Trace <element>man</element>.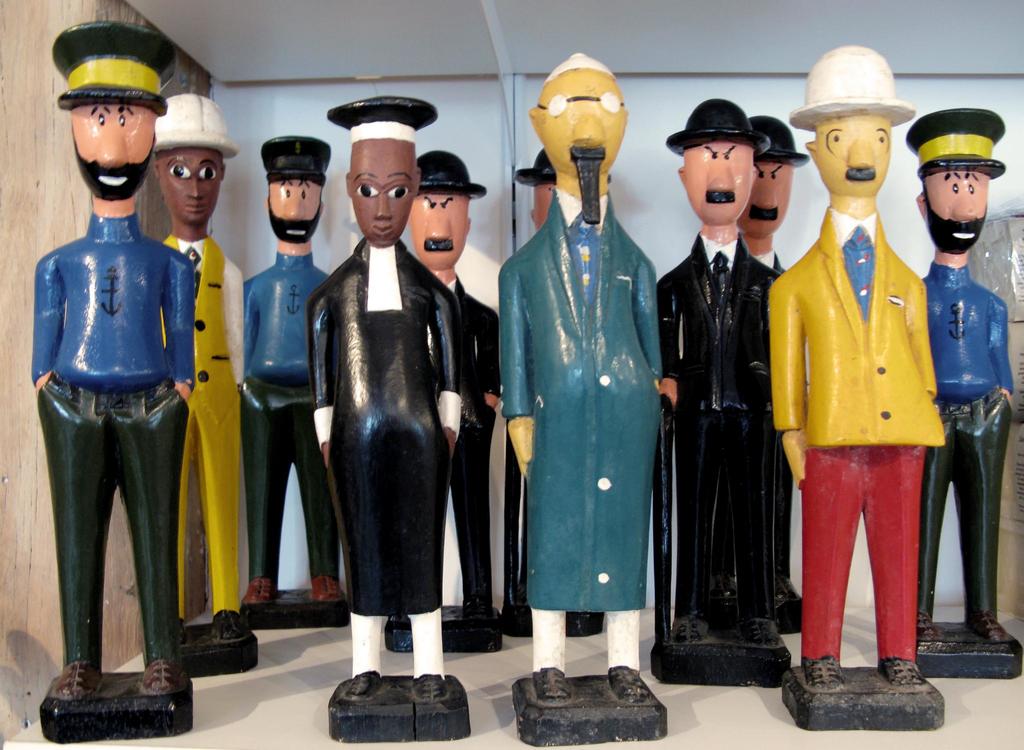
Traced to box=[483, 54, 657, 705].
